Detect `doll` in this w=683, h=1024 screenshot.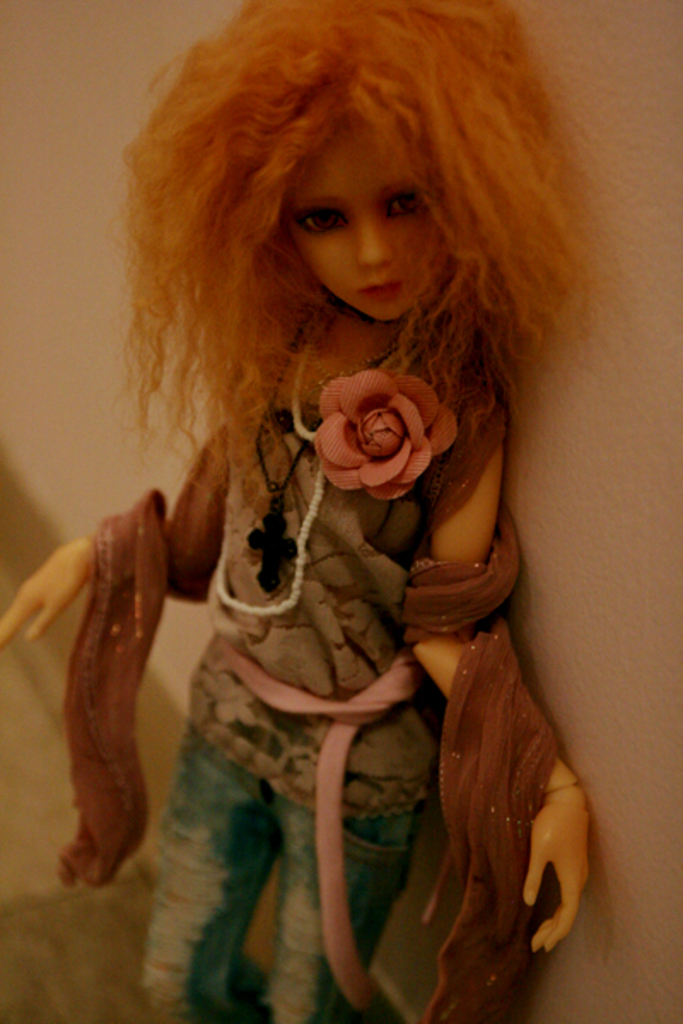
Detection: (left=46, top=26, right=625, bottom=1010).
